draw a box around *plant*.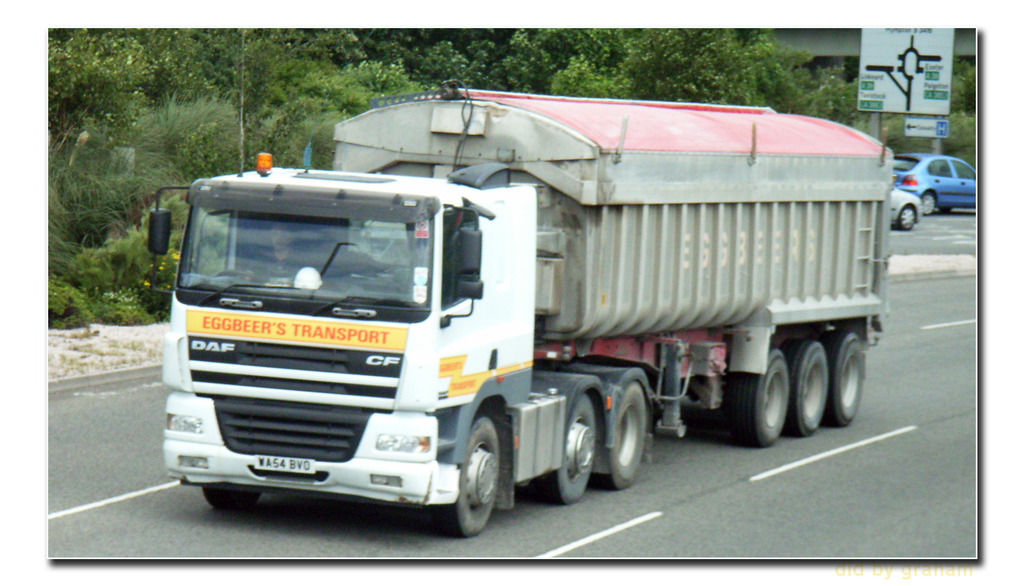
48 268 94 334.
